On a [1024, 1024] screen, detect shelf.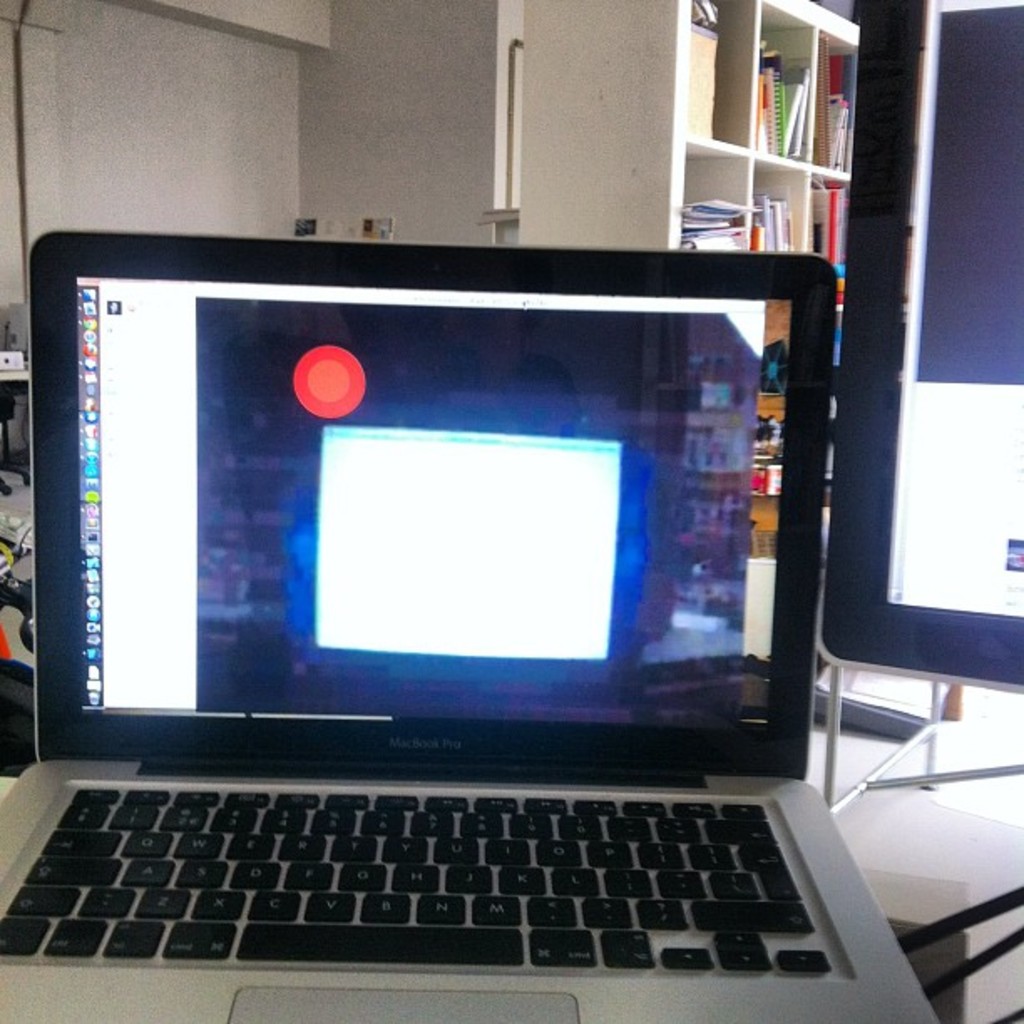
box(664, 20, 885, 296).
